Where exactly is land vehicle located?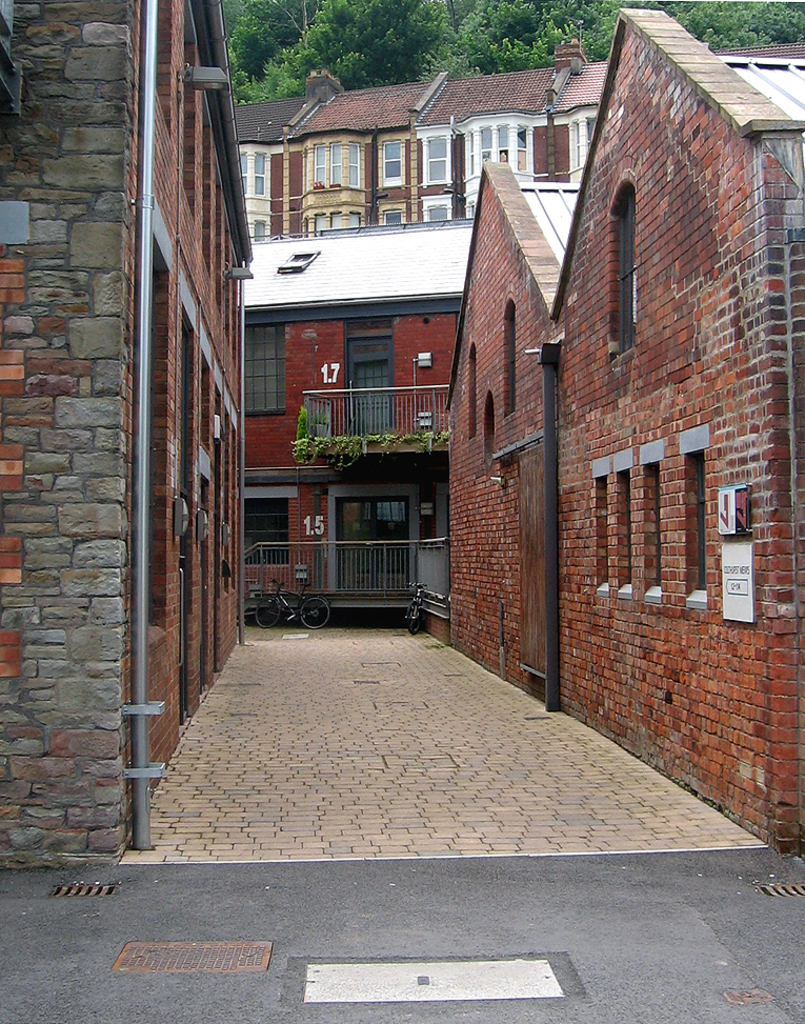
Its bounding box is bbox=[404, 580, 430, 636].
